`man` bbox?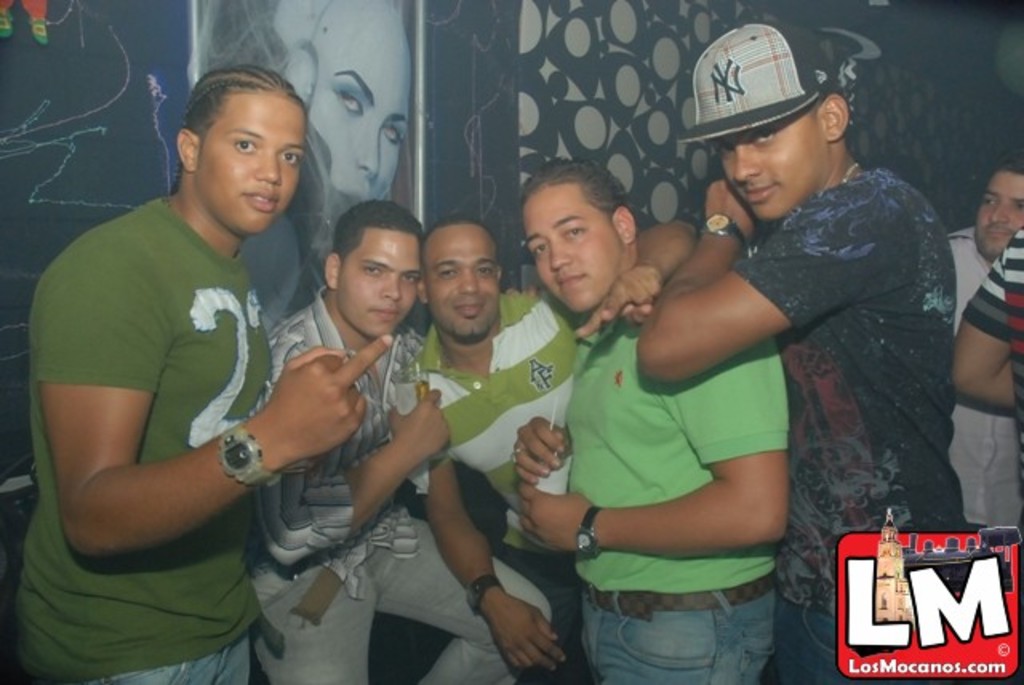
locate(262, 194, 557, 683)
